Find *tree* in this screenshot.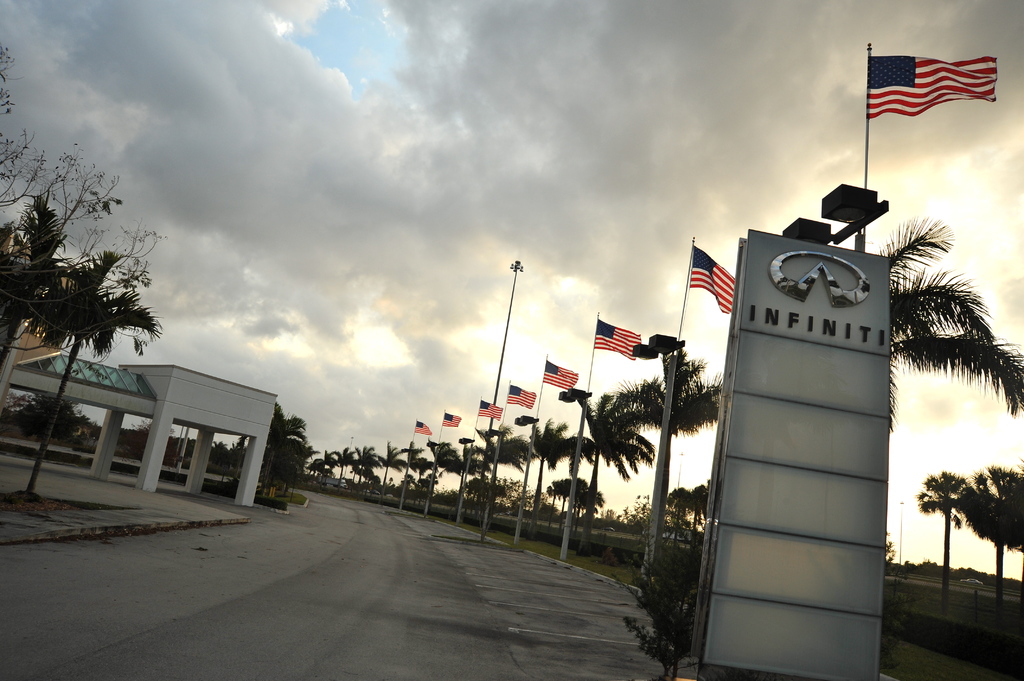
The bounding box for *tree* is {"left": 580, "top": 390, "right": 666, "bottom": 550}.
